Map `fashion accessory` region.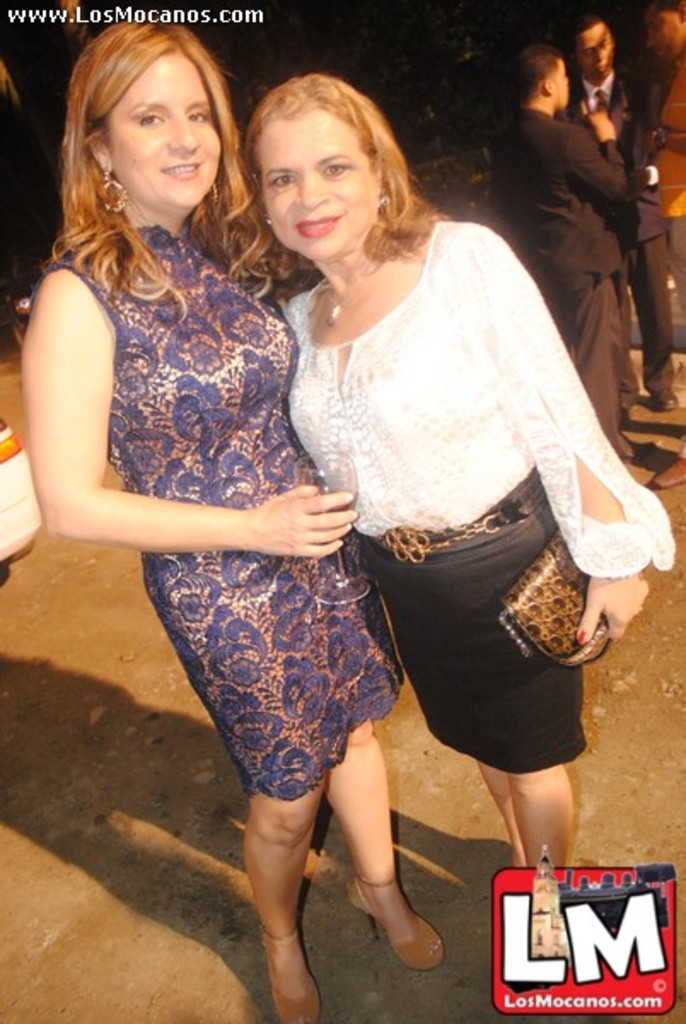
Mapped to <box>372,181,389,213</box>.
